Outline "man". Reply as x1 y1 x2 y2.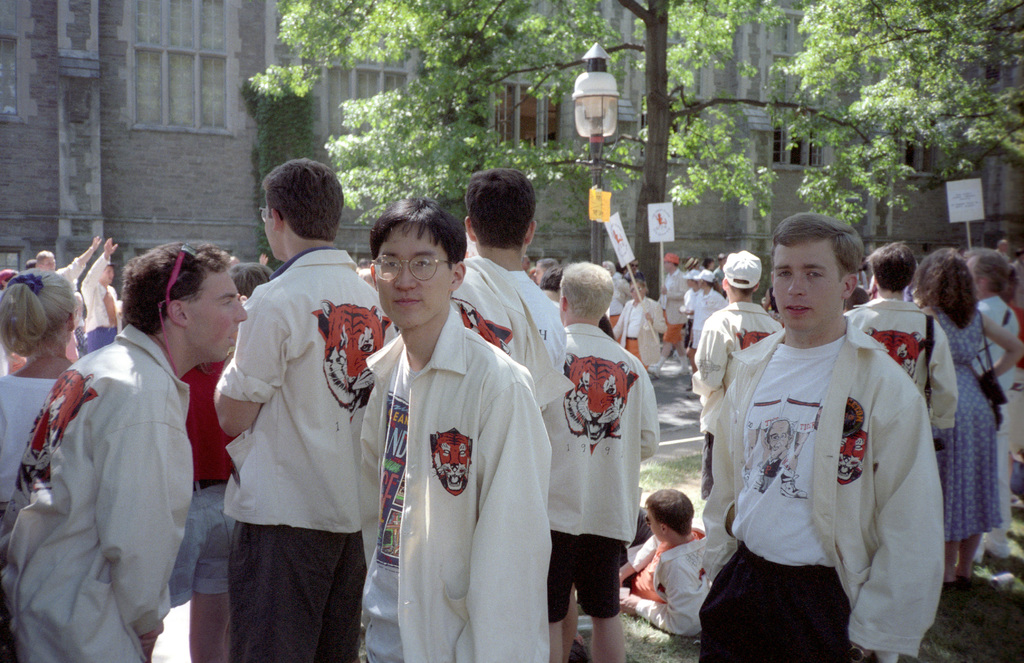
19 225 234 662.
